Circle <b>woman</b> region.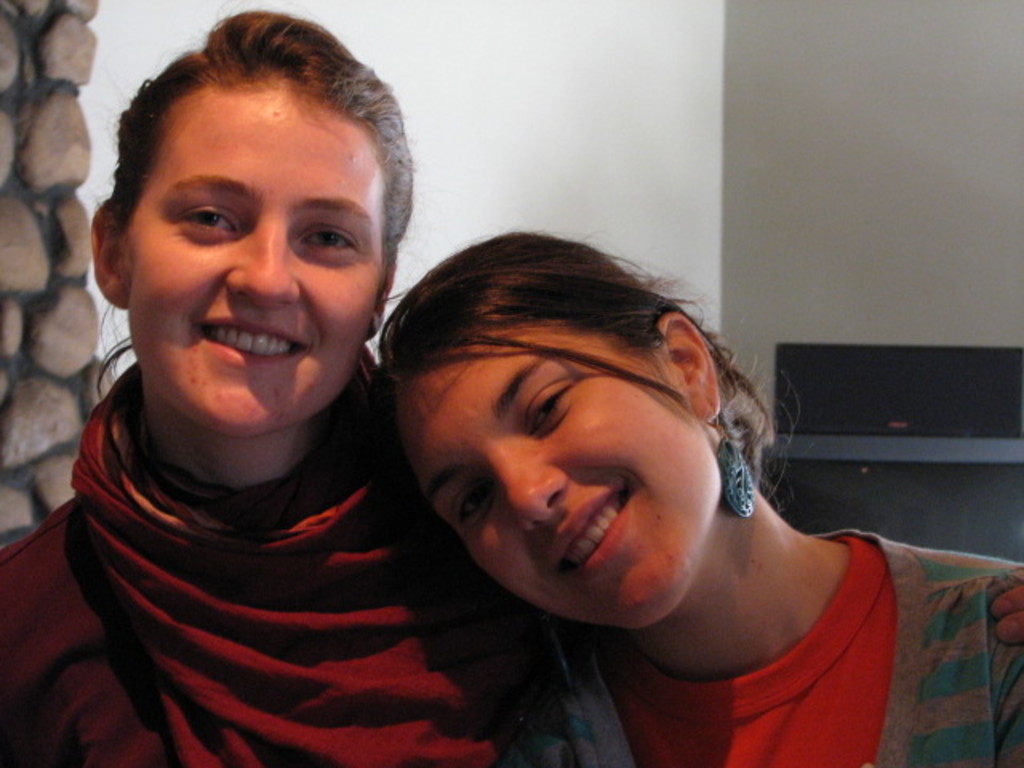
Region: 18, 22, 493, 767.
